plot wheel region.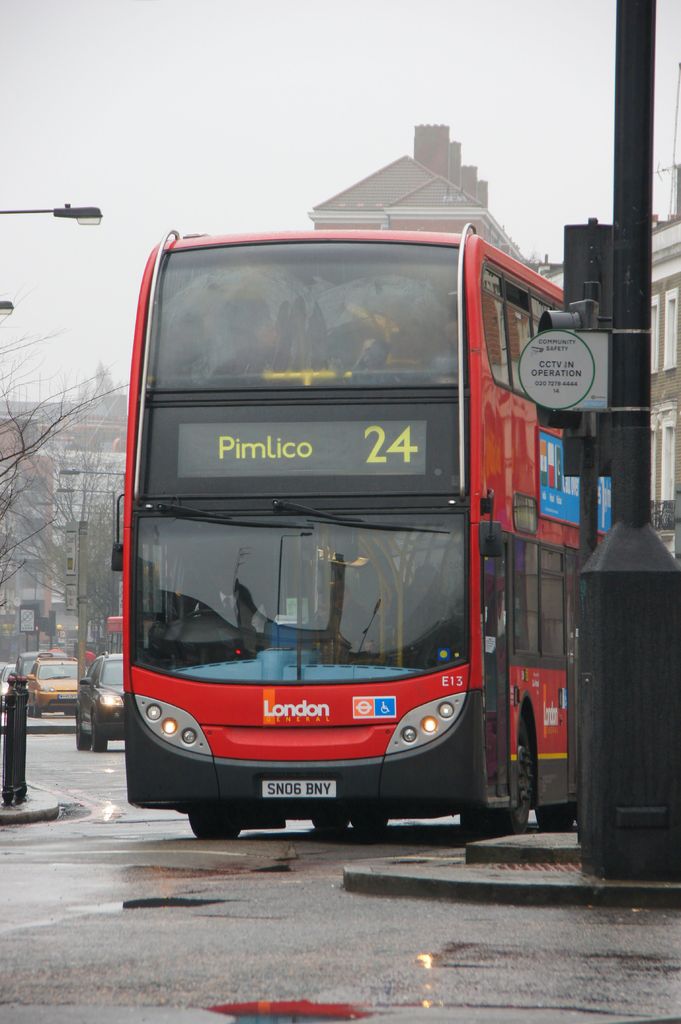
Plotted at bbox=[186, 610, 236, 617].
